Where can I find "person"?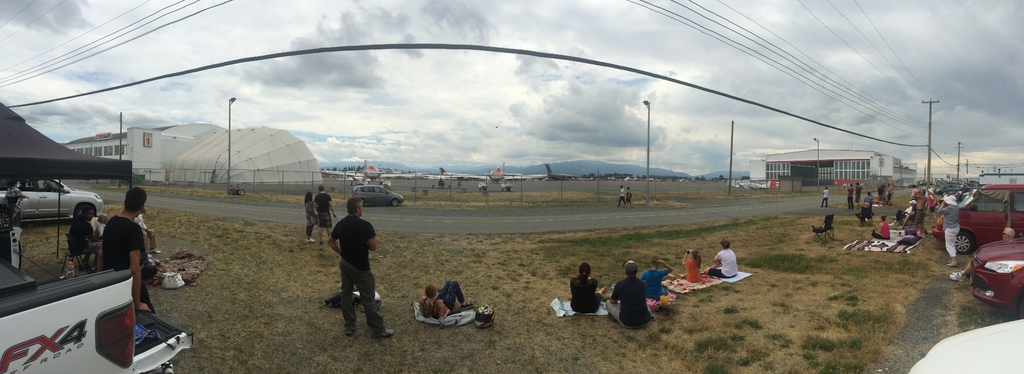
You can find it at [605,261,650,330].
